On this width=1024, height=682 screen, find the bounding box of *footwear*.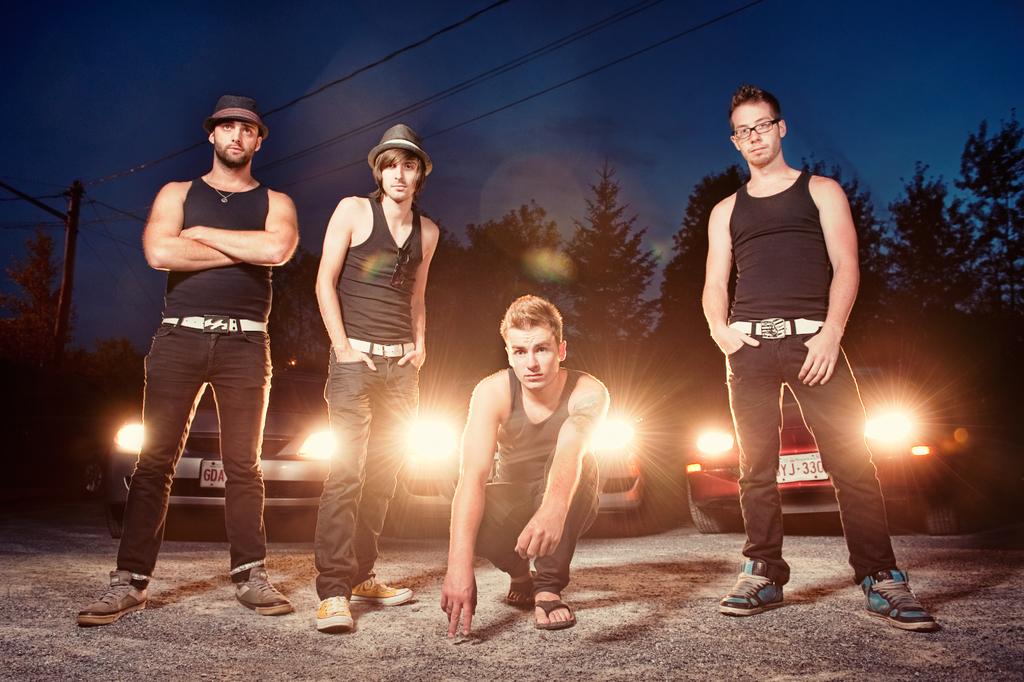
Bounding box: locate(721, 555, 788, 620).
